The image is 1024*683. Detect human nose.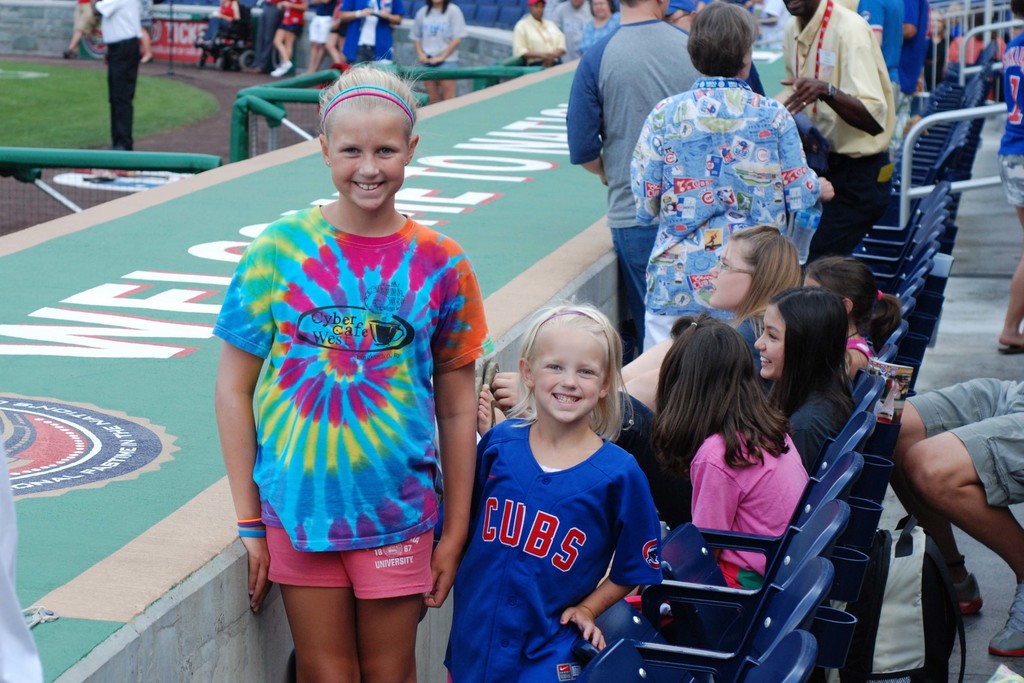
Detection: 361/155/380/181.
